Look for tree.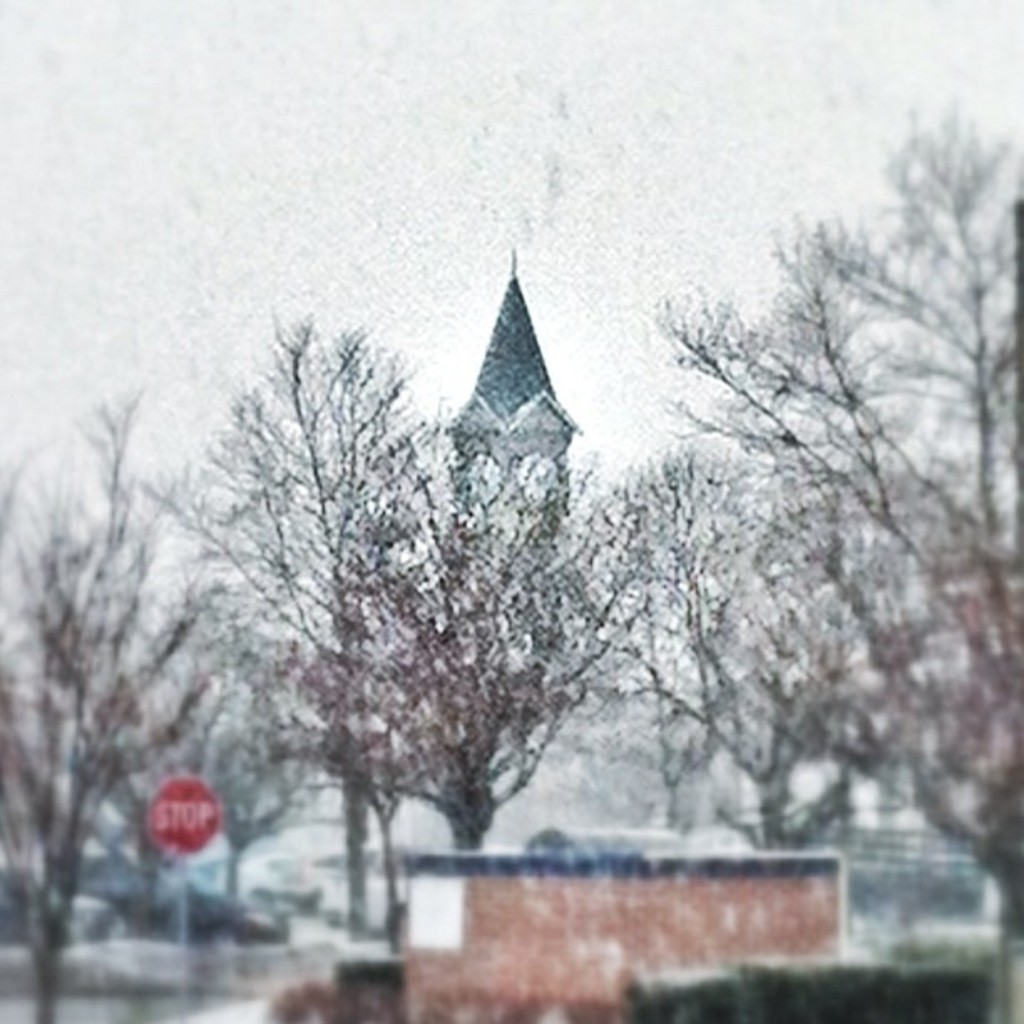
Found: [left=264, top=378, right=445, bottom=967].
